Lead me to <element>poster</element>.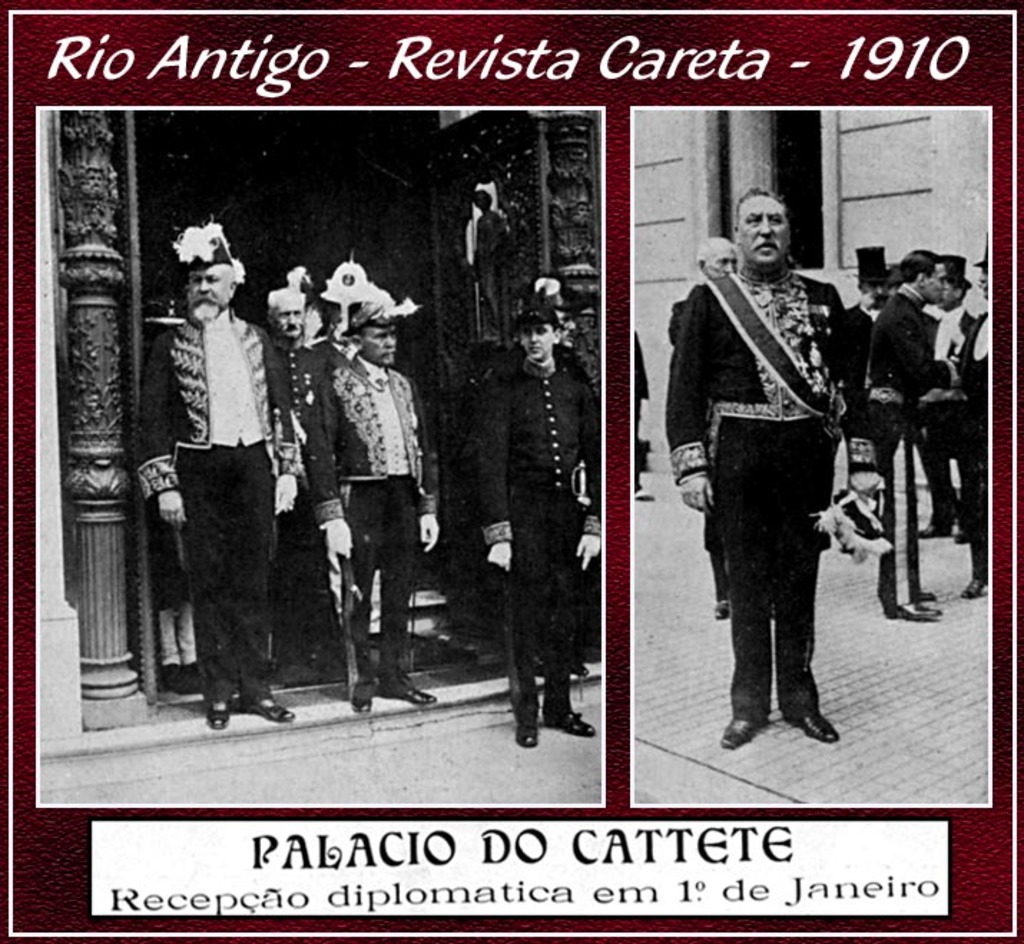
Lead to region(0, 0, 1023, 943).
